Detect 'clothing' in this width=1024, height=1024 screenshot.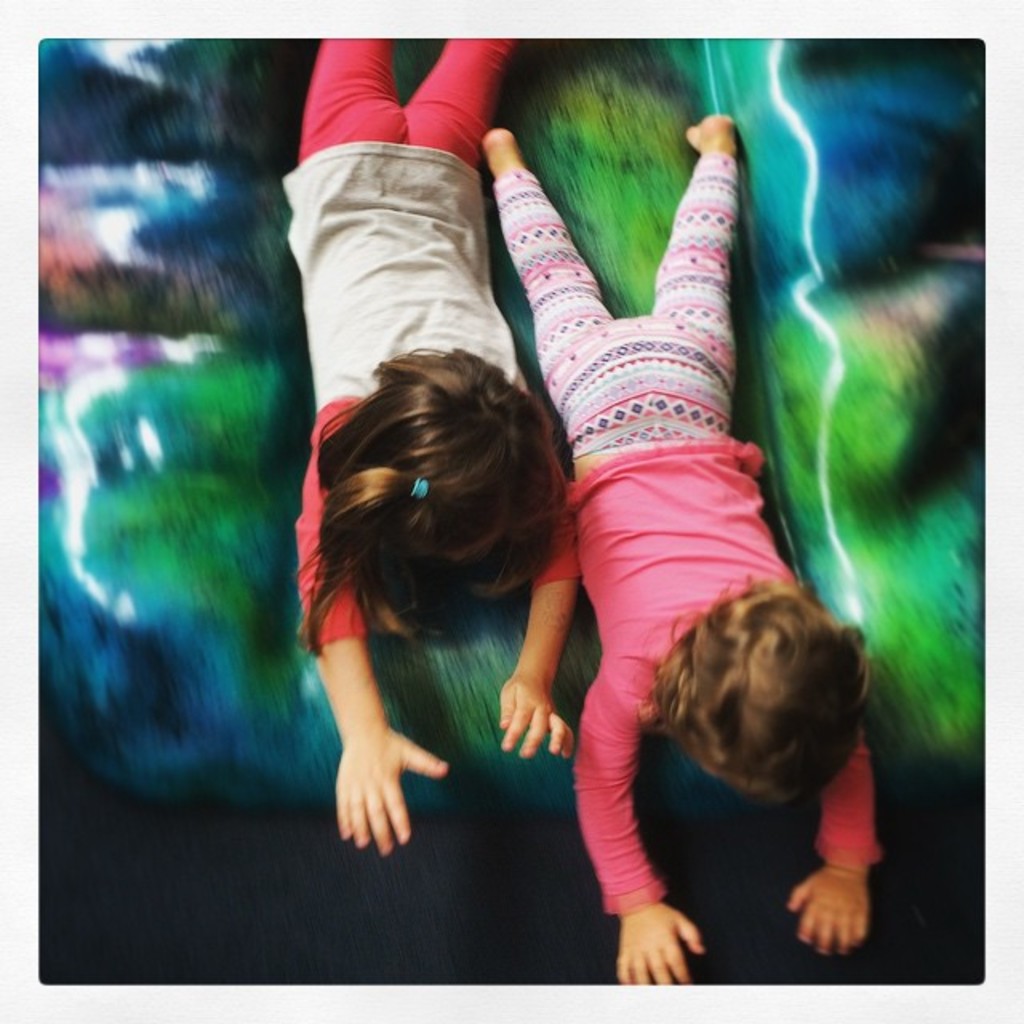
Detection: select_region(491, 146, 882, 910).
